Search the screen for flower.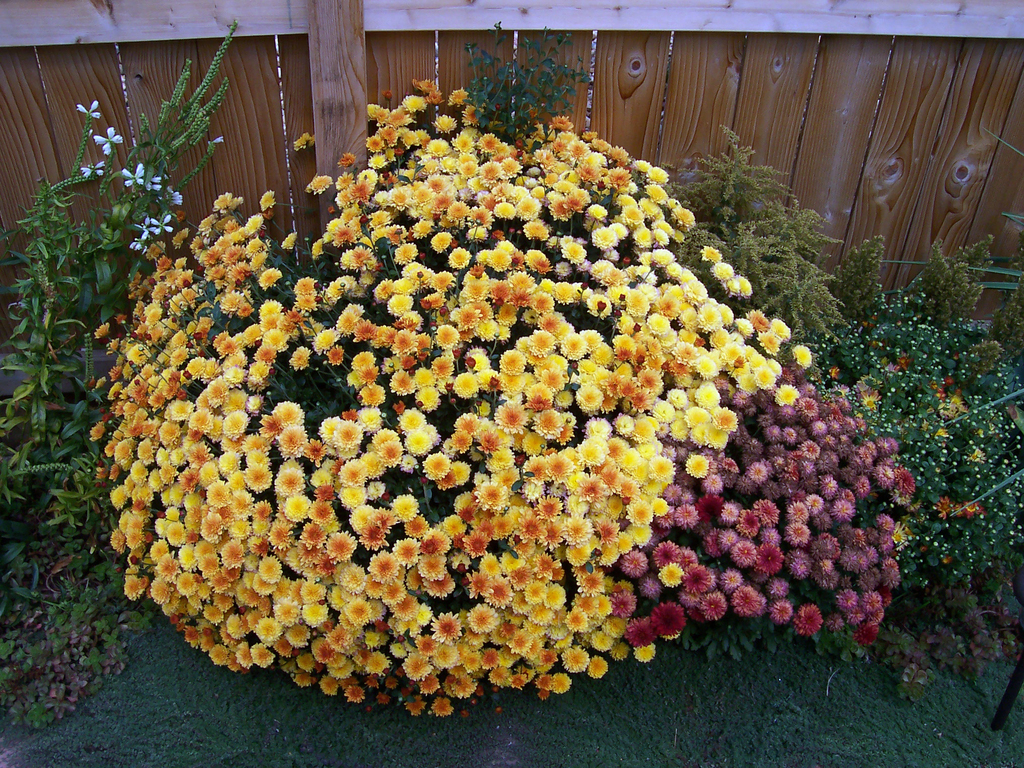
Found at <bbox>211, 131, 225, 147</bbox>.
